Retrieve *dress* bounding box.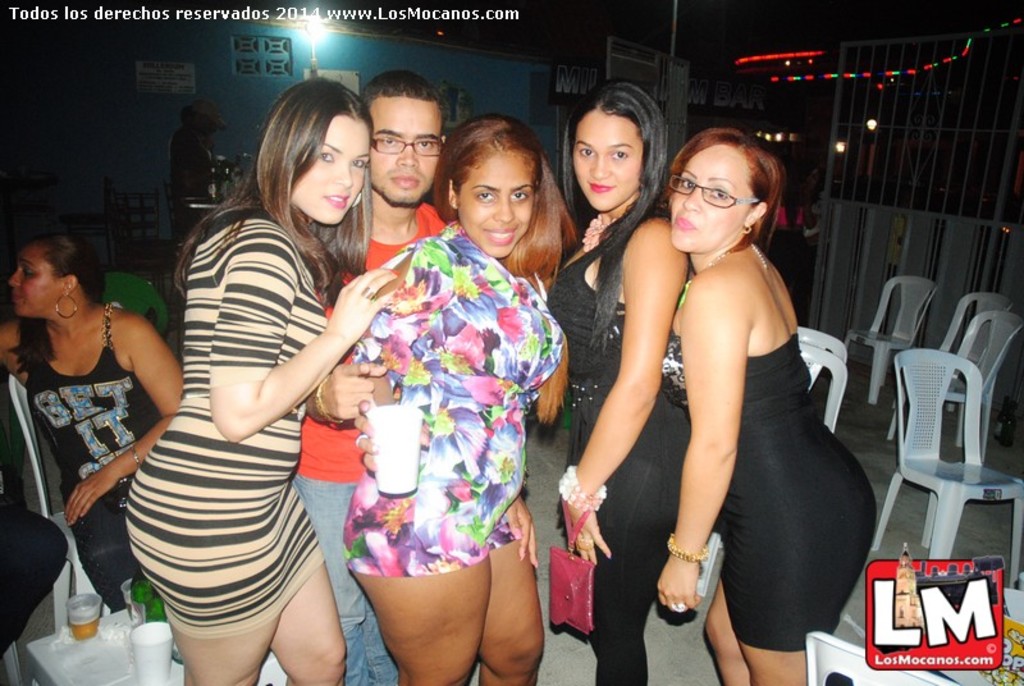
Bounding box: detection(699, 271, 855, 654).
